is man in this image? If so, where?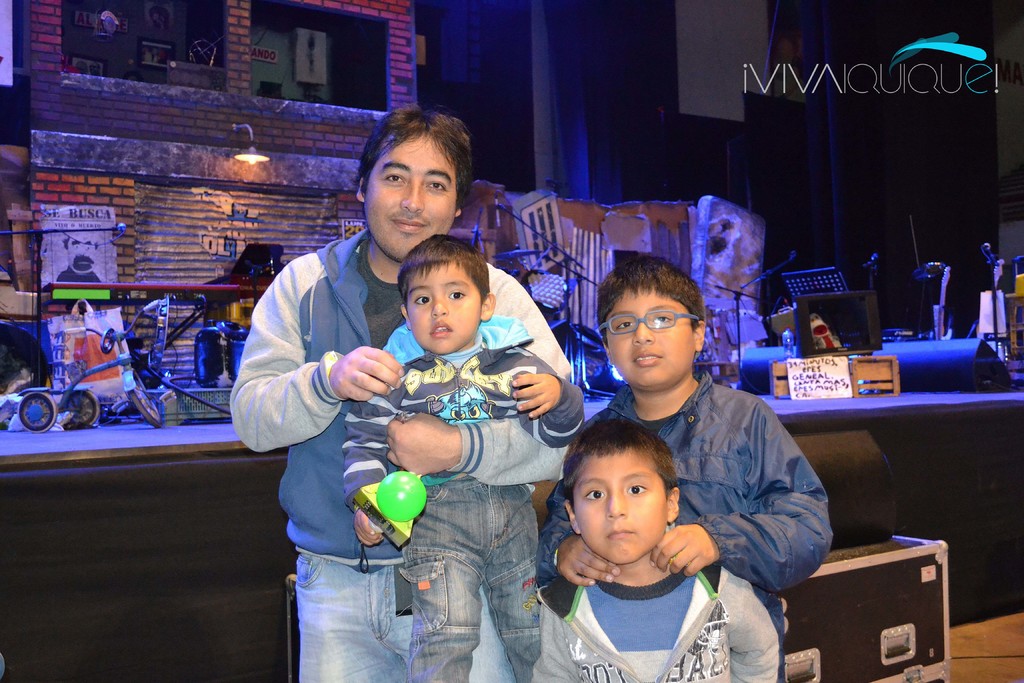
Yes, at bbox(226, 103, 575, 682).
